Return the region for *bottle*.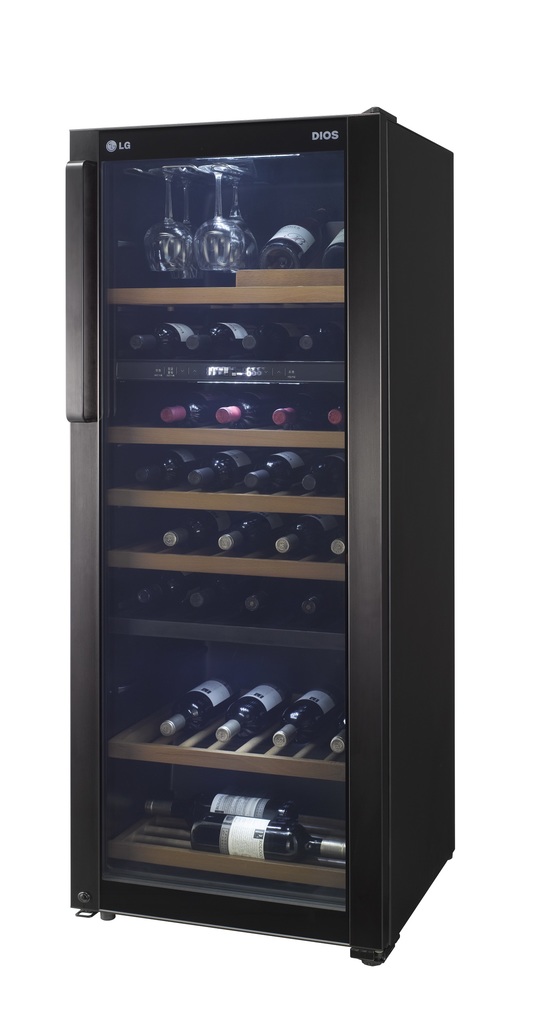
detection(128, 577, 196, 610).
